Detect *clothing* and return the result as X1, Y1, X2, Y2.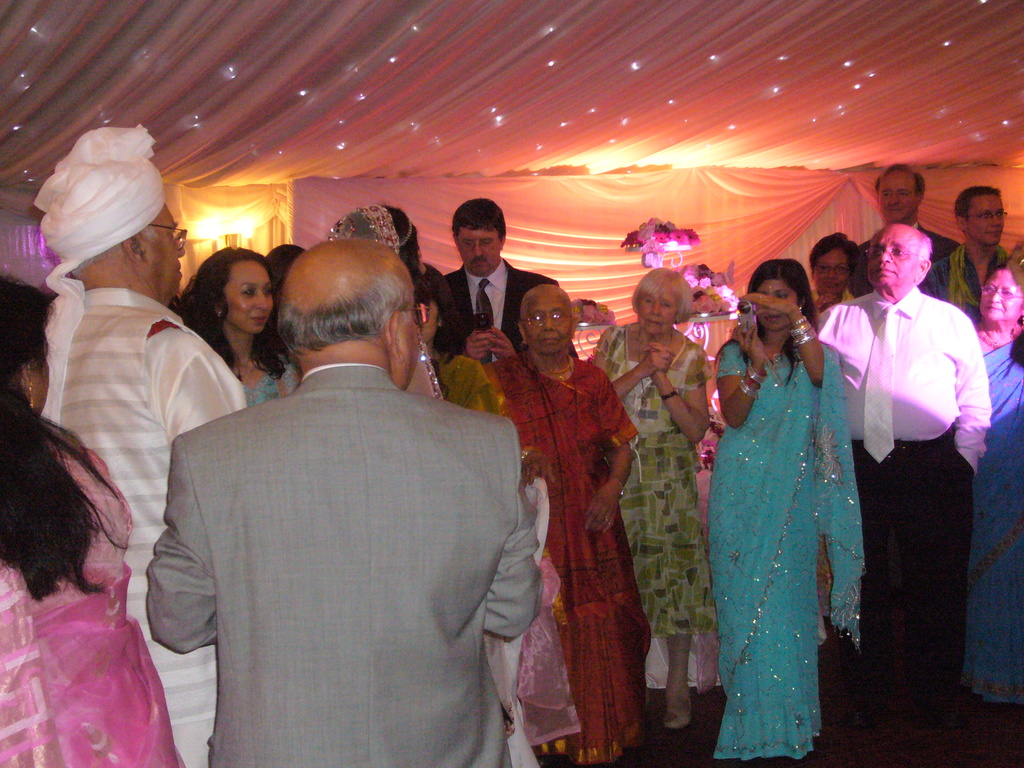
597, 338, 720, 696.
